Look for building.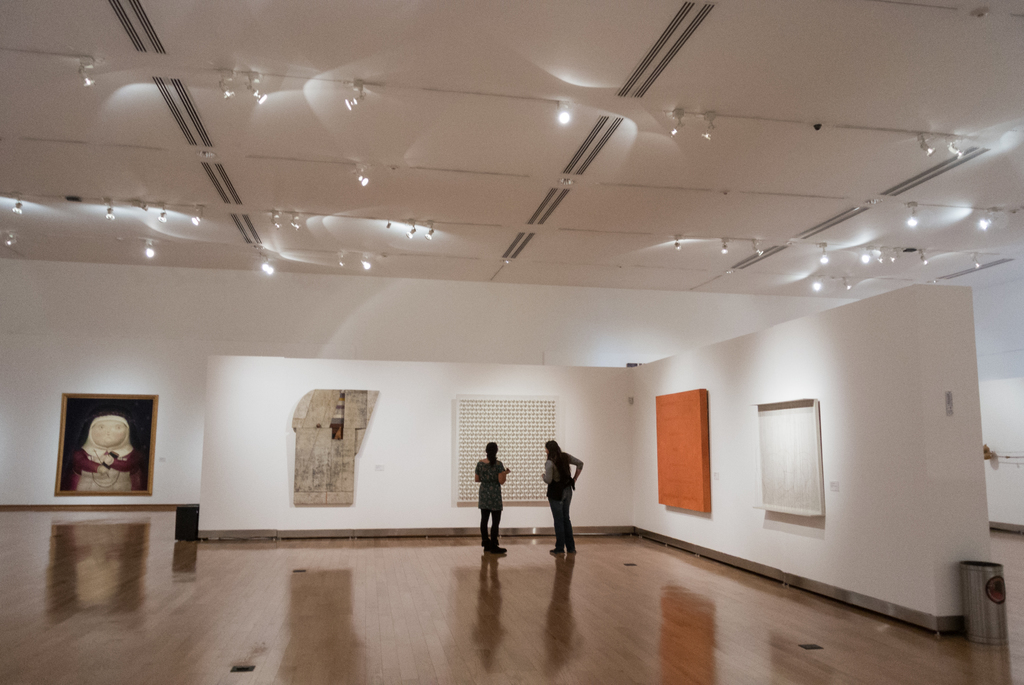
Found: (left=0, top=0, right=1023, bottom=684).
